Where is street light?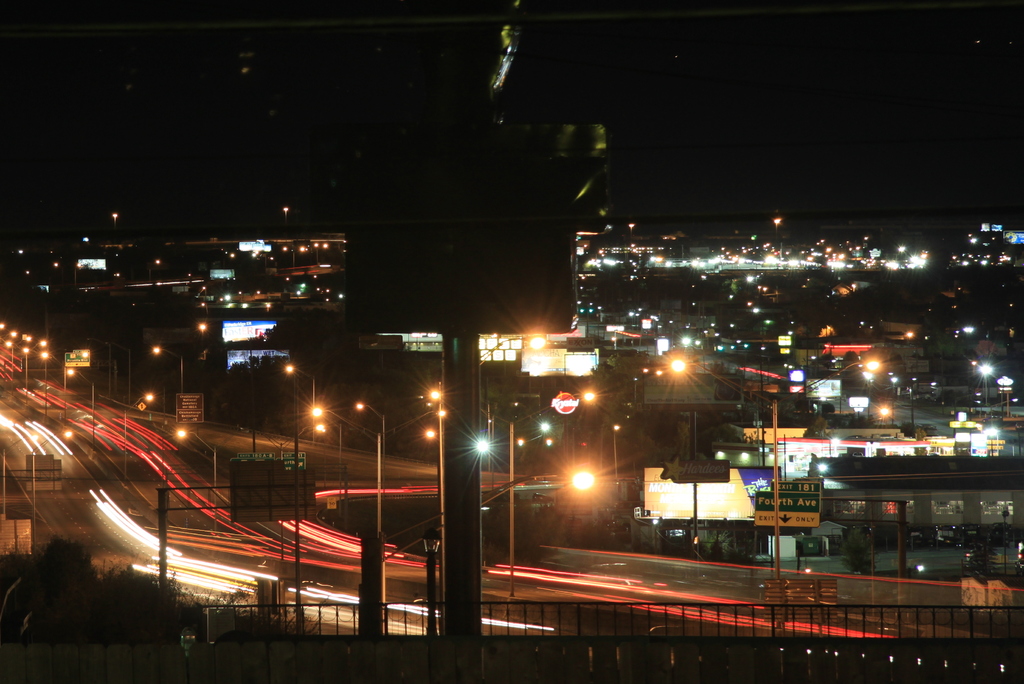
box(809, 357, 883, 396).
